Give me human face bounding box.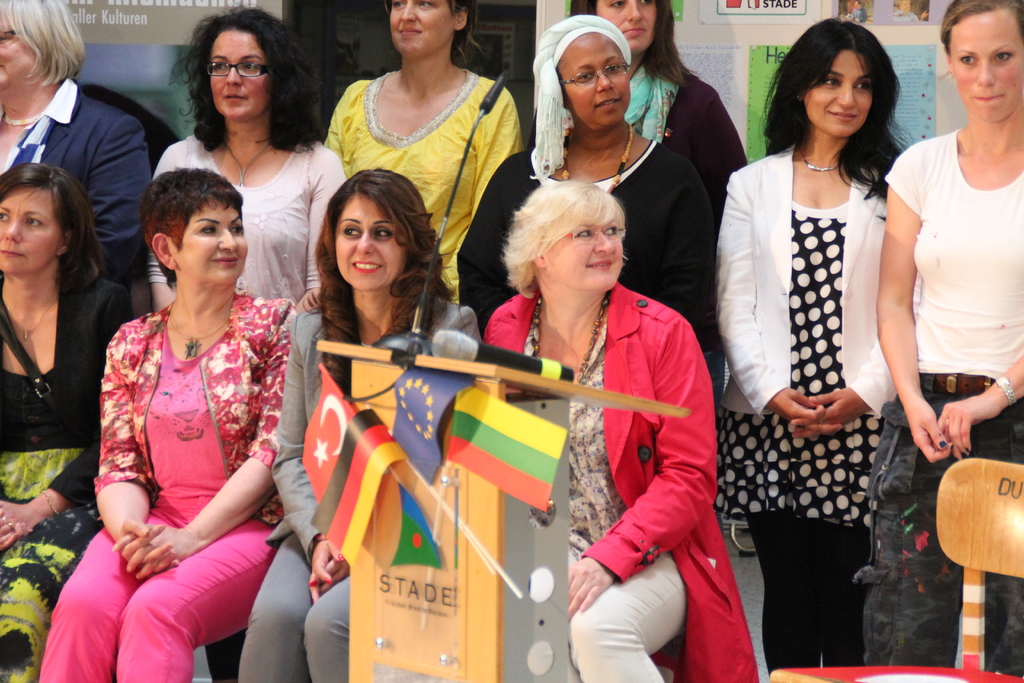
[0,187,58,275].
